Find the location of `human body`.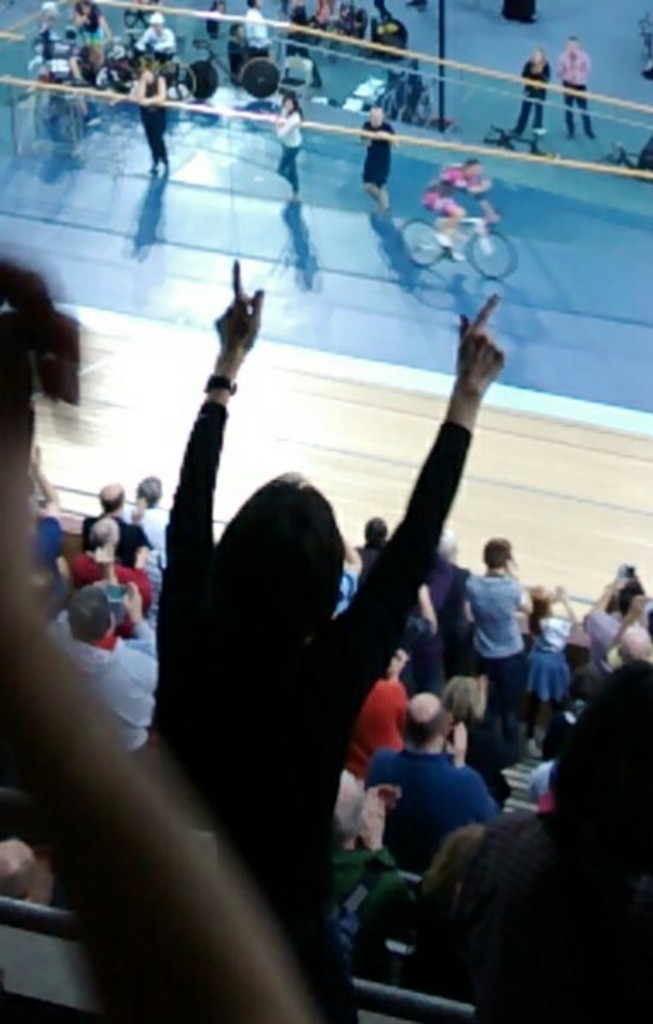
Location: 556/50/602/135.
